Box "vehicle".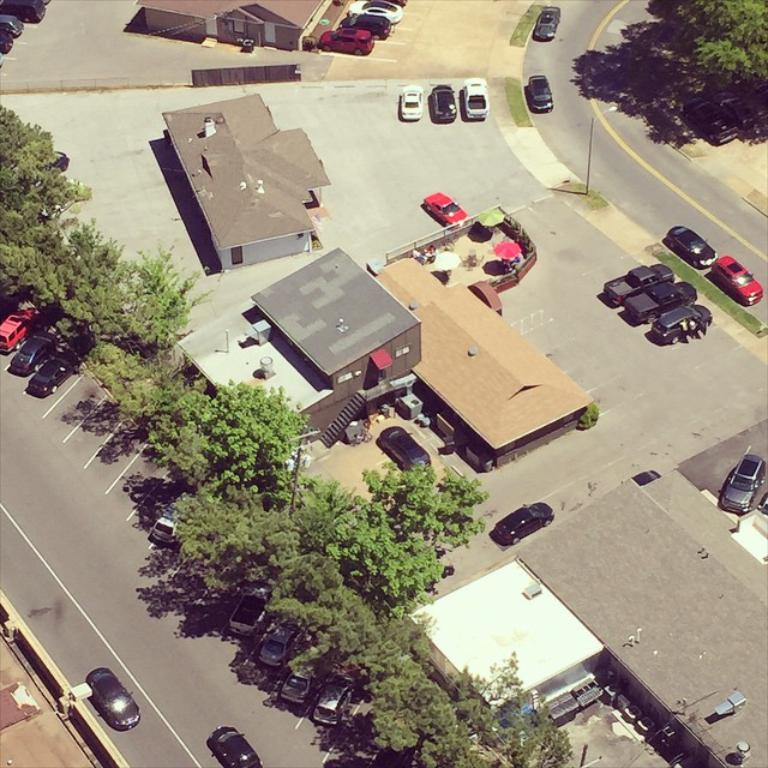
(left=6, top=329, right=65, bottom=373).
